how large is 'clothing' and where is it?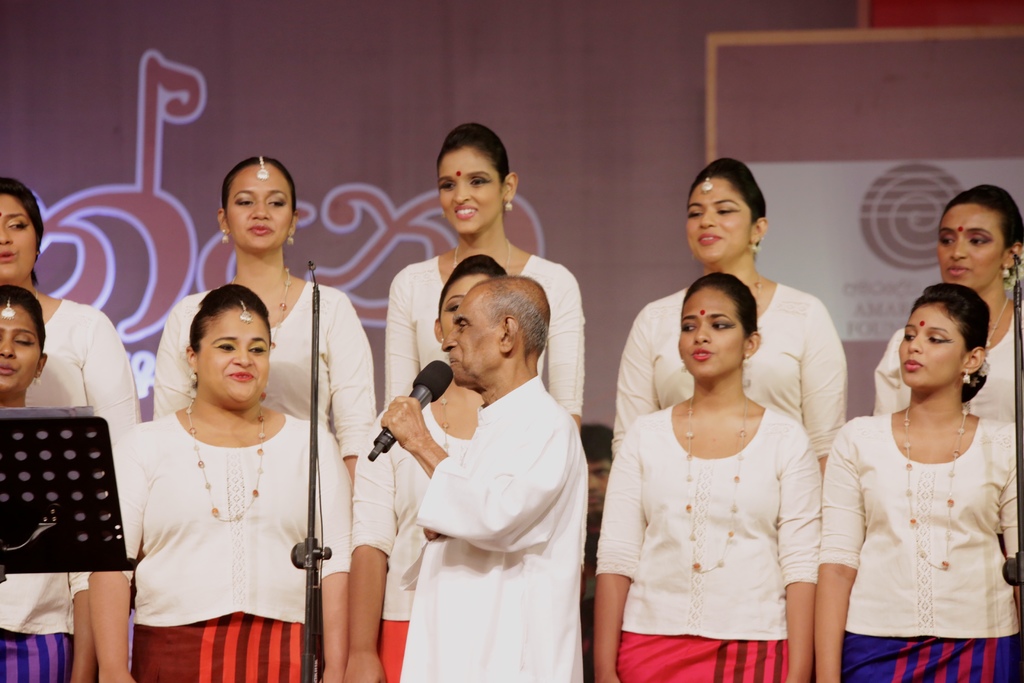
Bounding box: (609,286,848,463).
